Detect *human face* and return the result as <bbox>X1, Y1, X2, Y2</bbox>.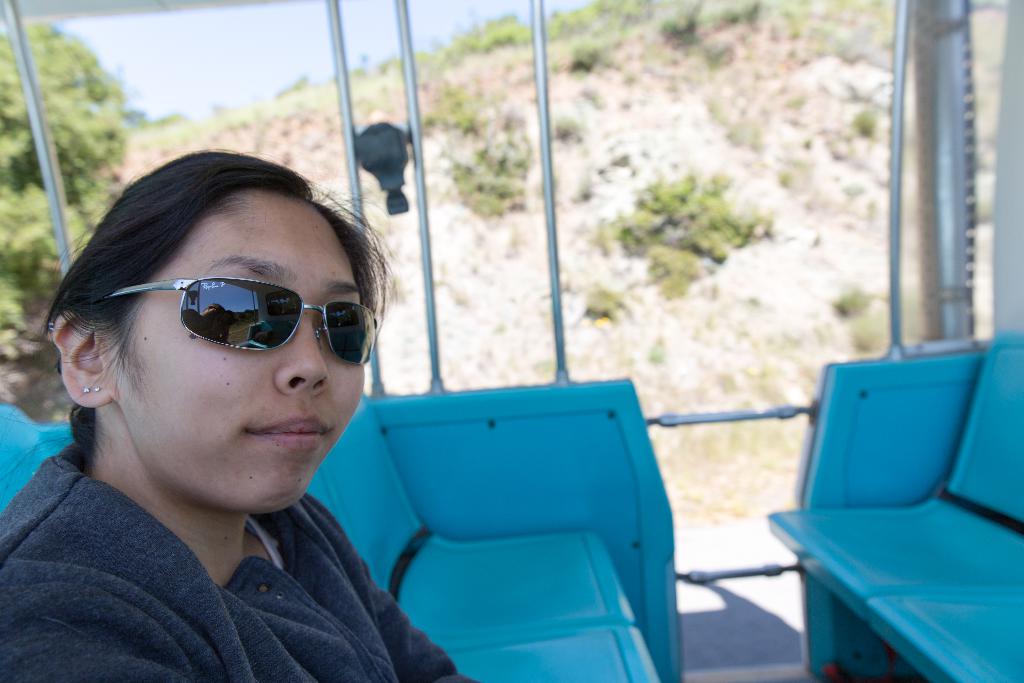
<bbox>123, 194, 362, 506</bbox>.
